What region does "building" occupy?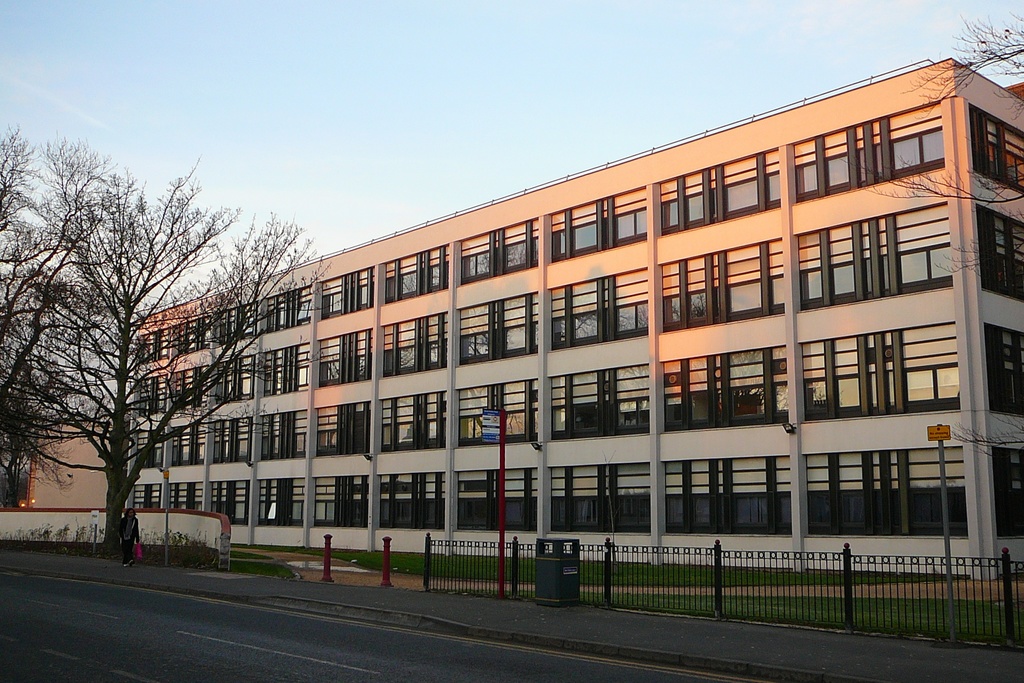
[116, 52, 1023, 584].
